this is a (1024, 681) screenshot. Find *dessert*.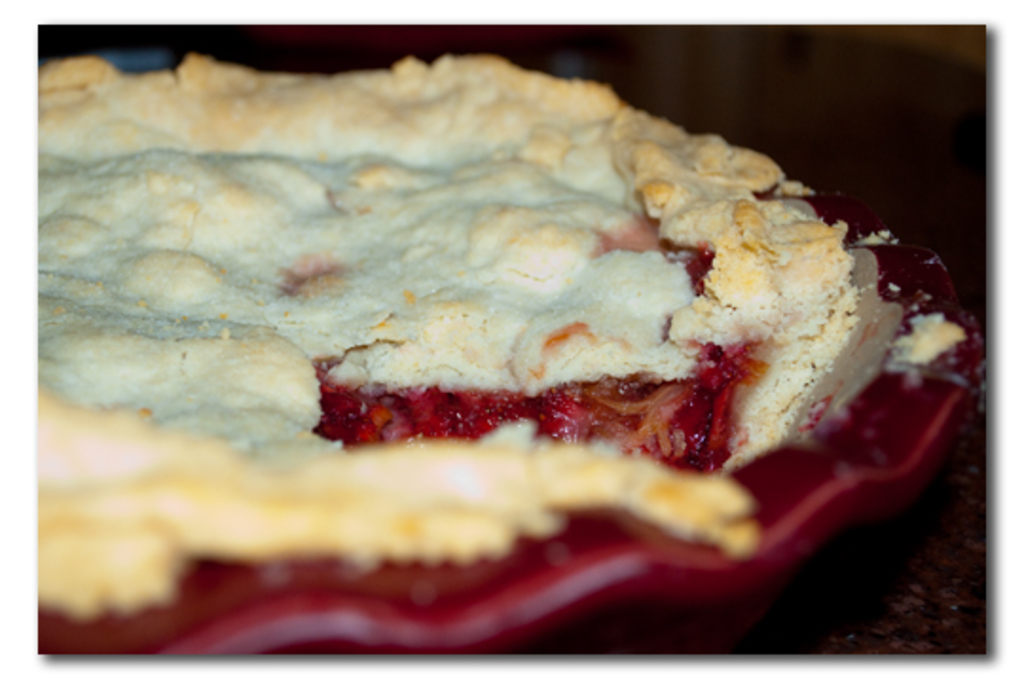
Bounding box: 34:28:963:601.
